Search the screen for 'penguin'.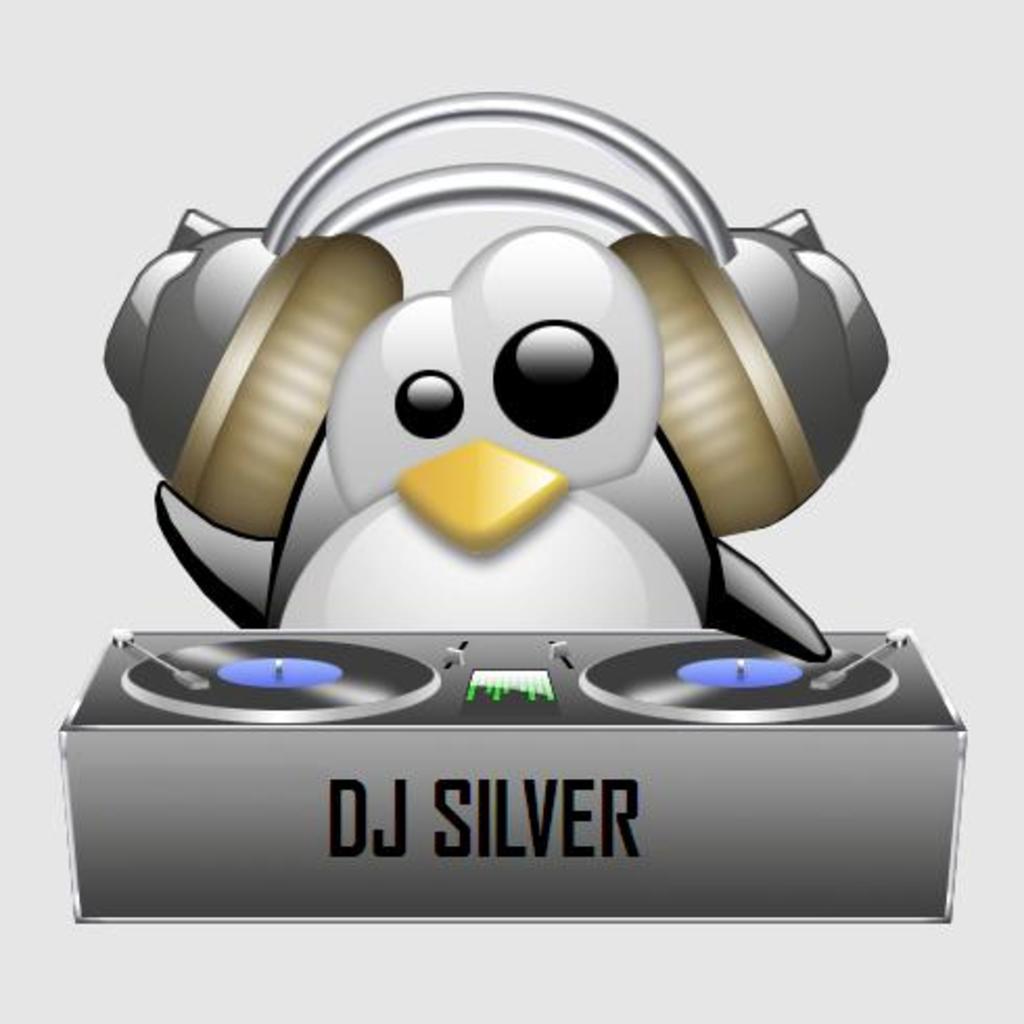
Found at [146, 230, 834, 660].
